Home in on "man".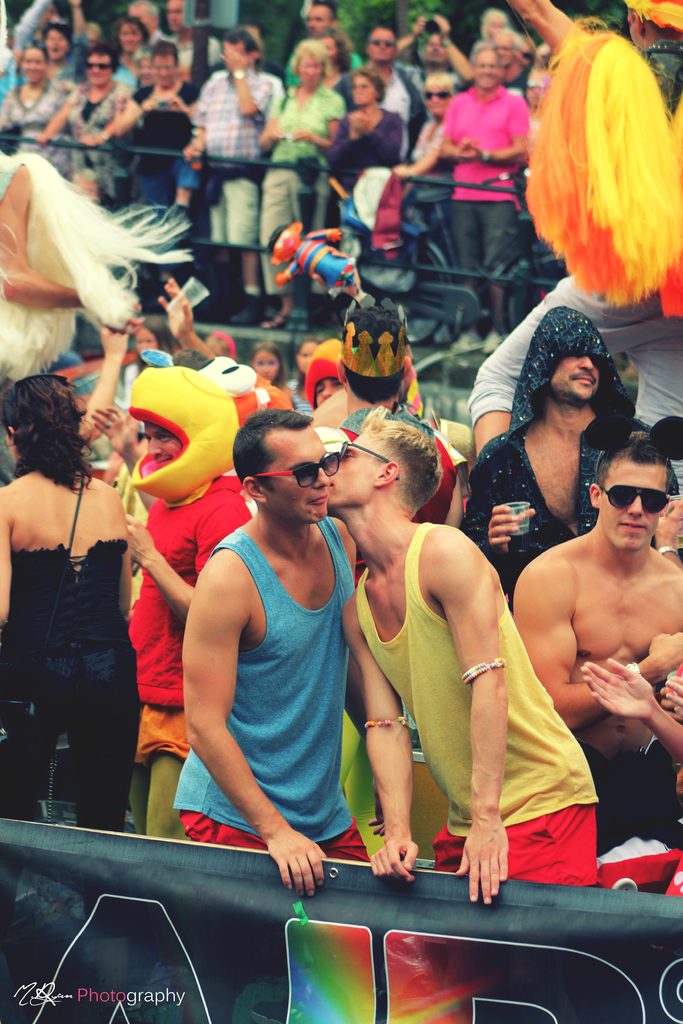
Homed in at 179:40:284:328.
